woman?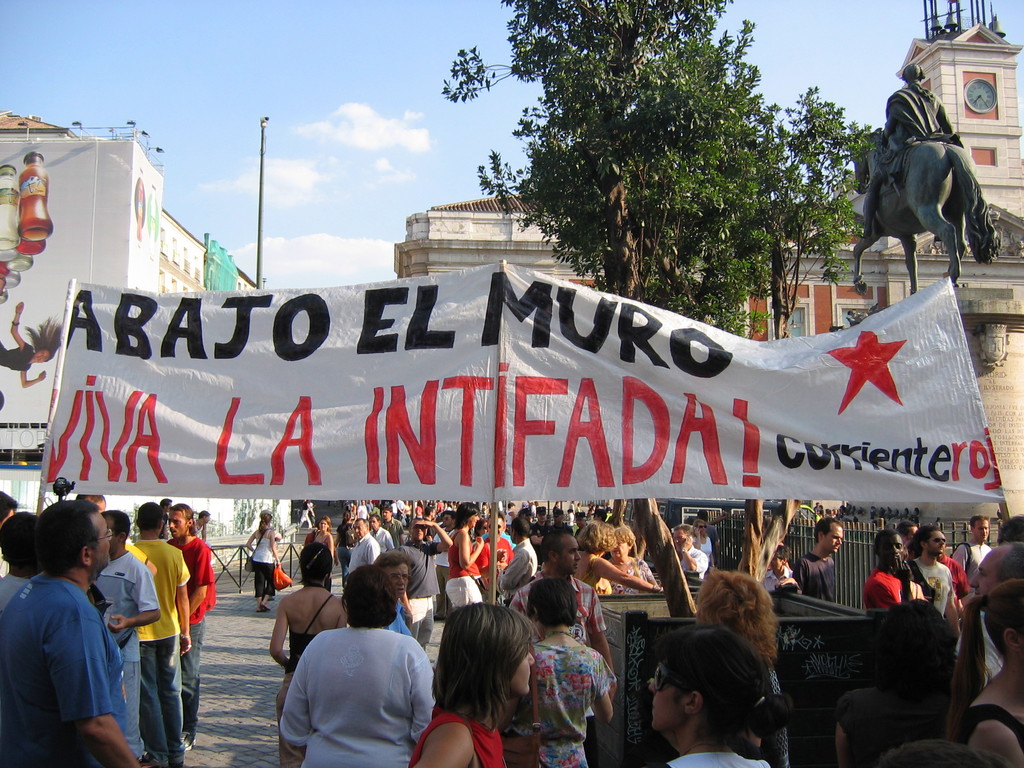
detection(285, 564, 444, 767)
